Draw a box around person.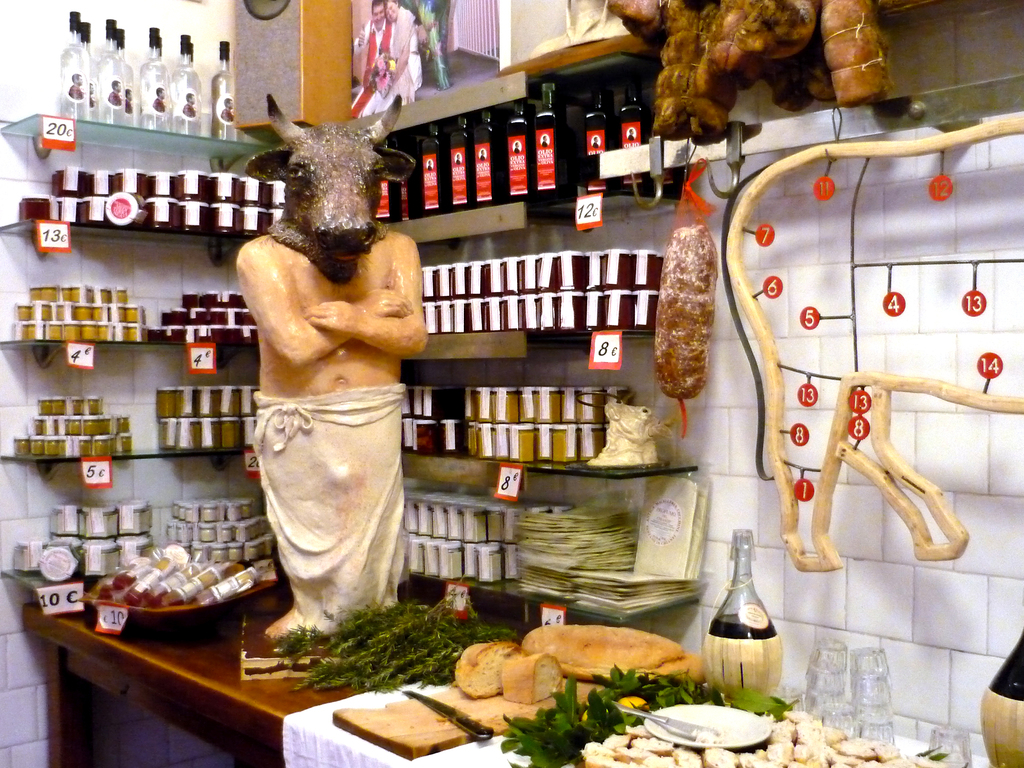
(x1=68, y1=72, x2=83, y2=99).
